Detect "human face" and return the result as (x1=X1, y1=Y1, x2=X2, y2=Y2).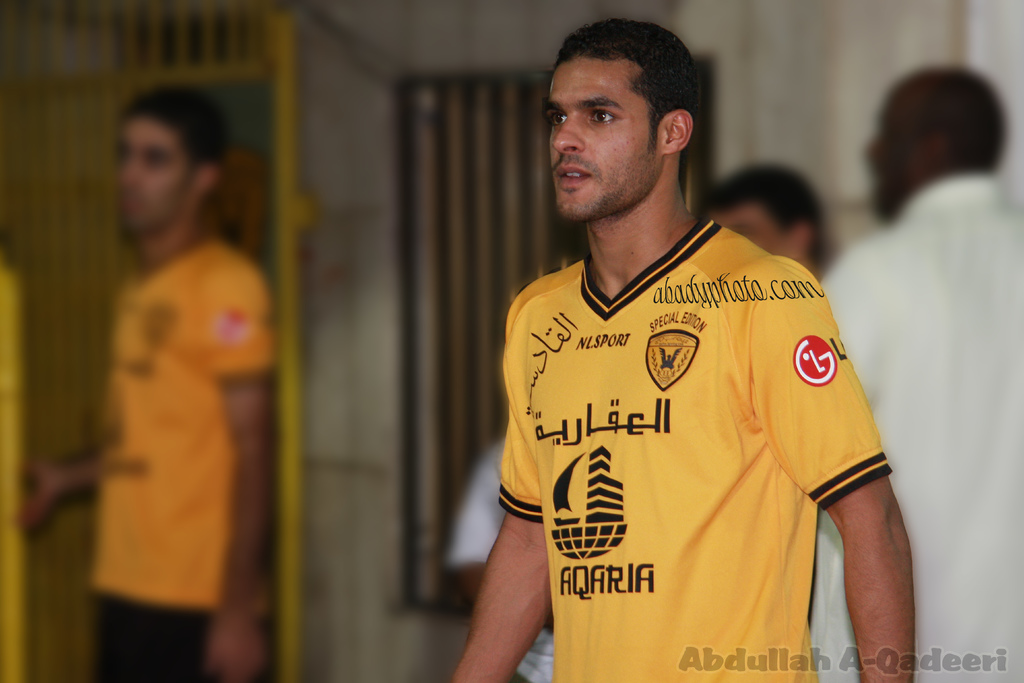
(x1=103, y1=119, x2=193, y2=229).
